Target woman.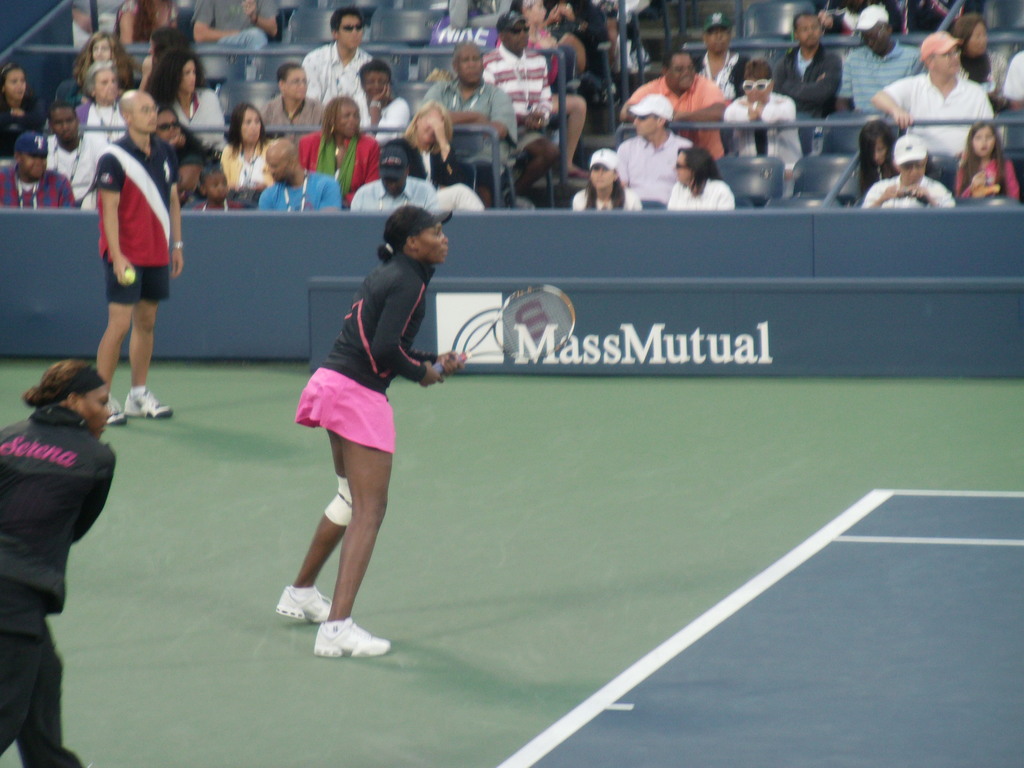
Target region: 951 121 1016 199.
